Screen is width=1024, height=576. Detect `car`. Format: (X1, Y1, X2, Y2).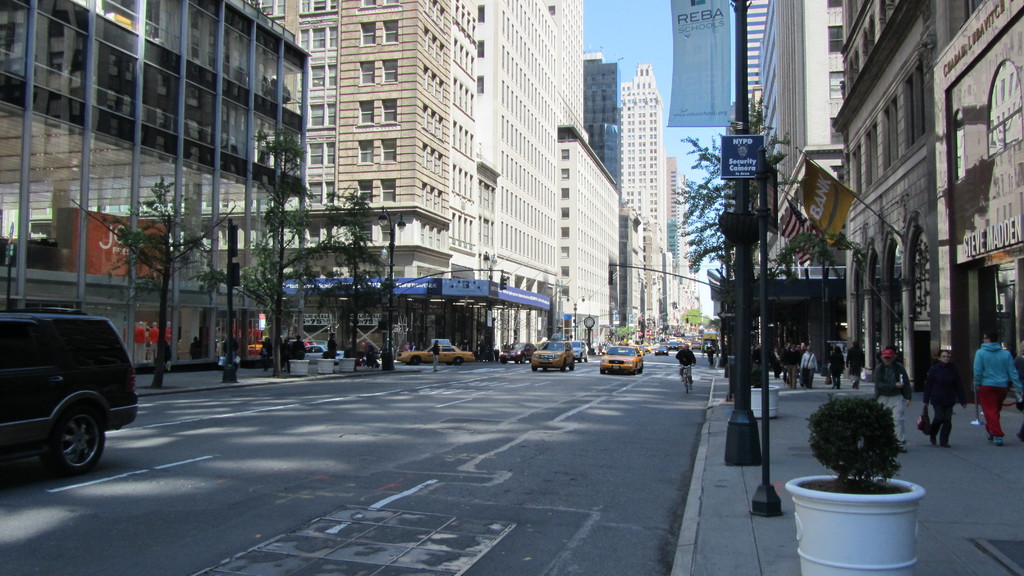
(600, 346, 648, 371).
